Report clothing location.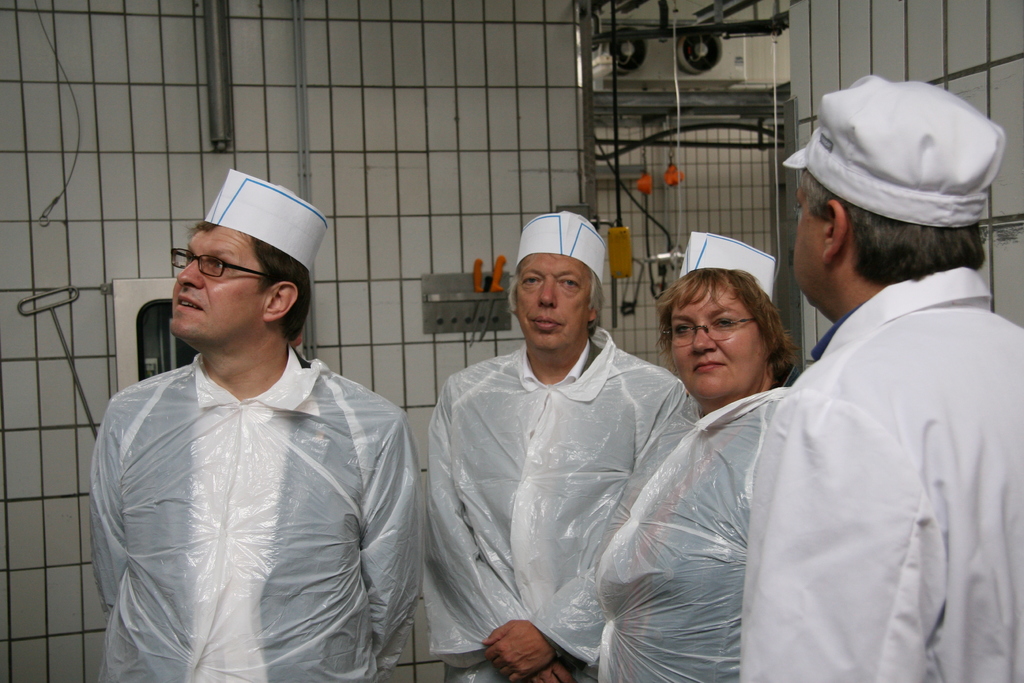
Report: locate(739, 271, 1023, 682).
